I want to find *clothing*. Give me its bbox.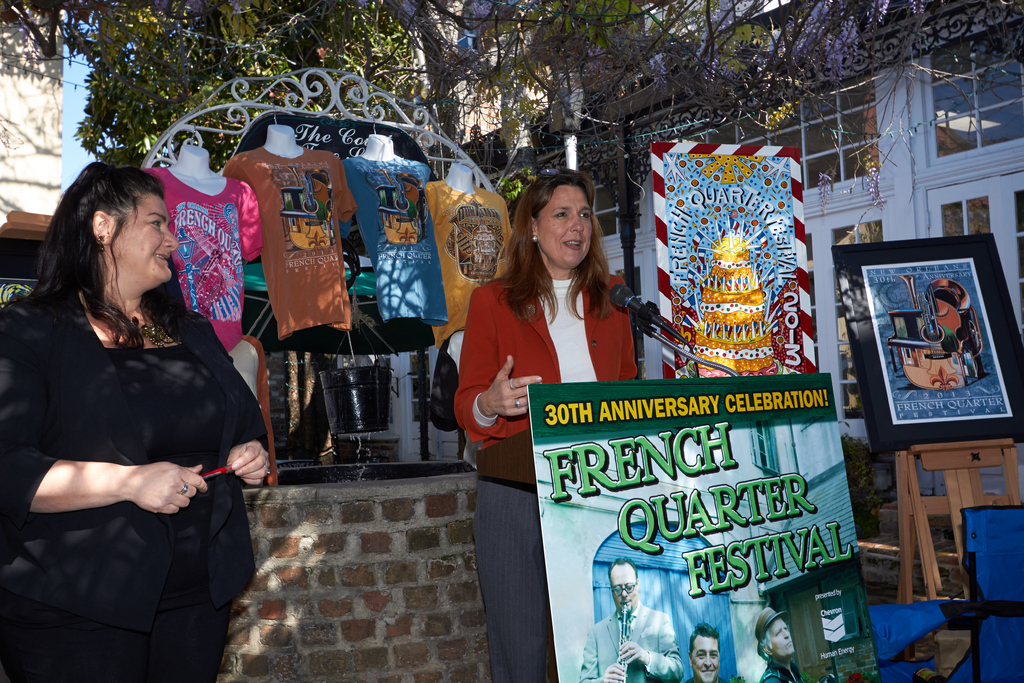
select_region(11, 251, 245, 653).
